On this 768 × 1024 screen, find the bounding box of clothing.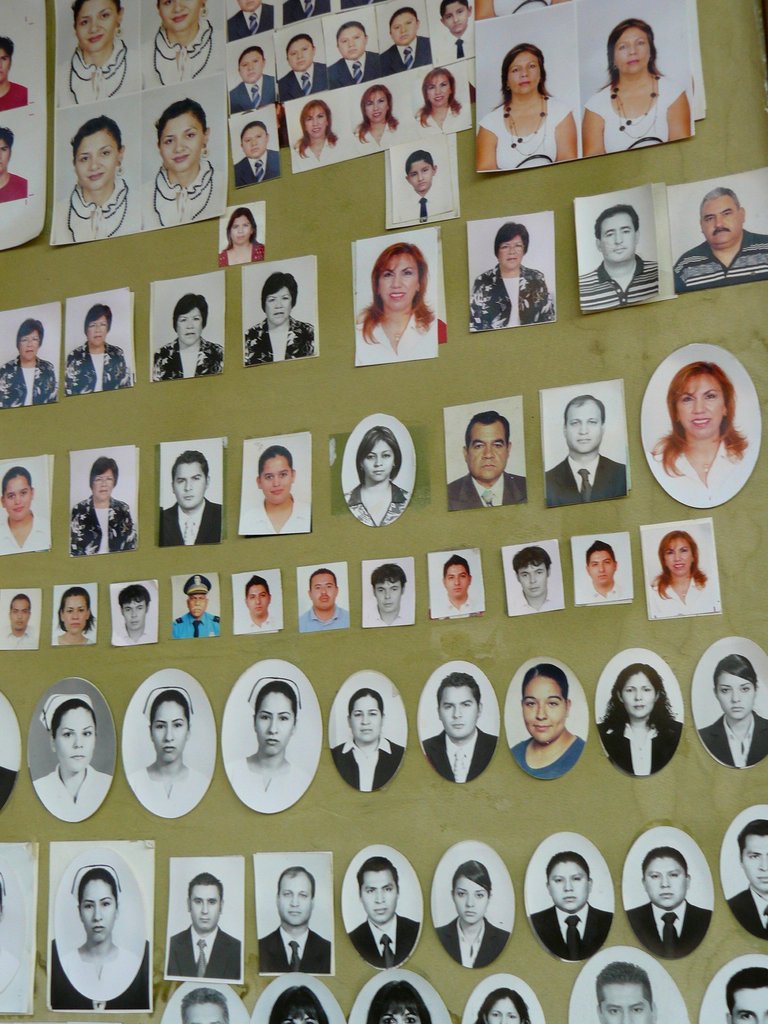
Bounding box: region(418, 728, 499, 785).
